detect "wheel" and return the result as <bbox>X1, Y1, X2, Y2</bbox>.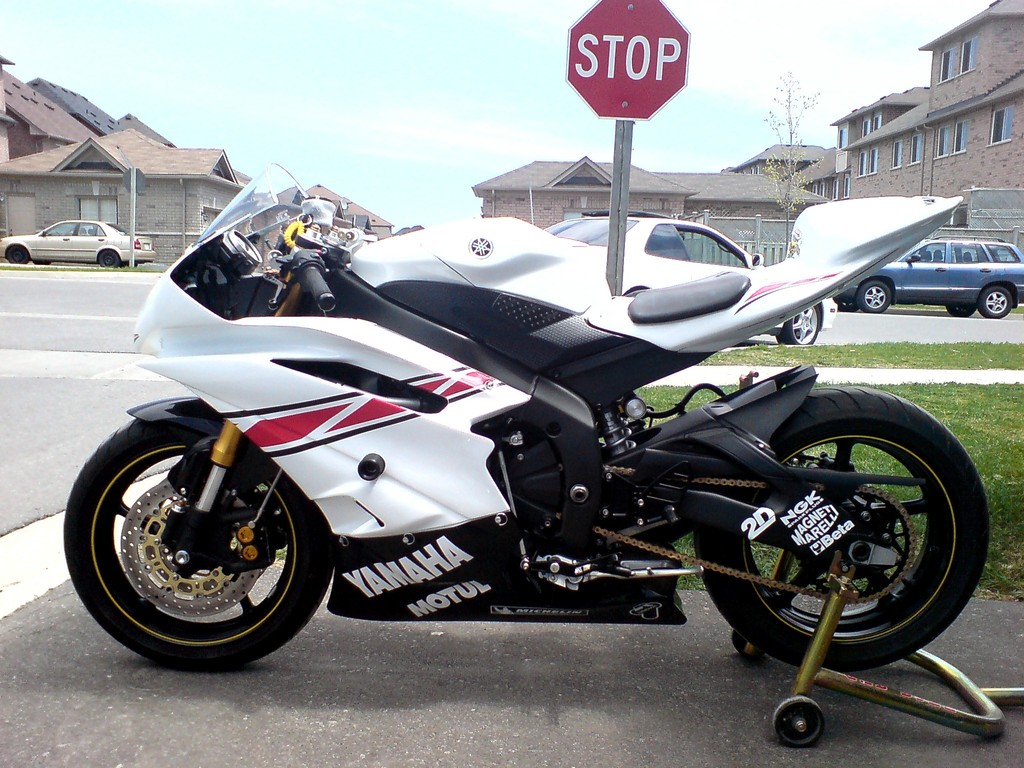
<bbox>774, 303, 819, 346</bbox>.
